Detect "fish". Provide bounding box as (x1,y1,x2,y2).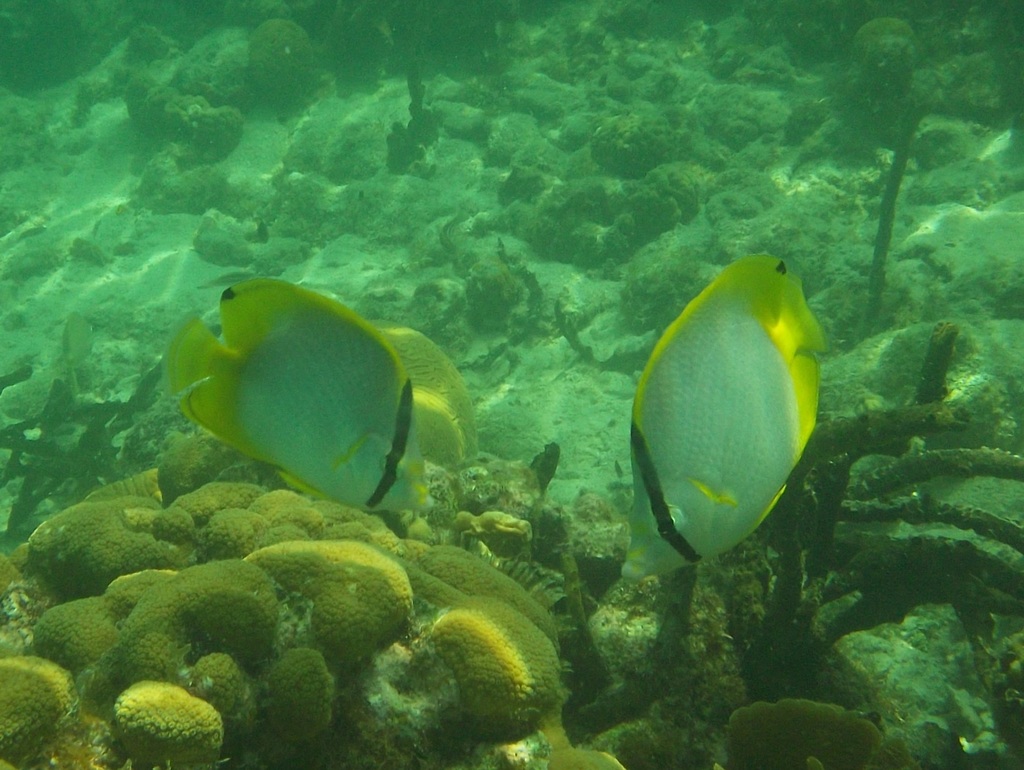
(162,278,432,518).
